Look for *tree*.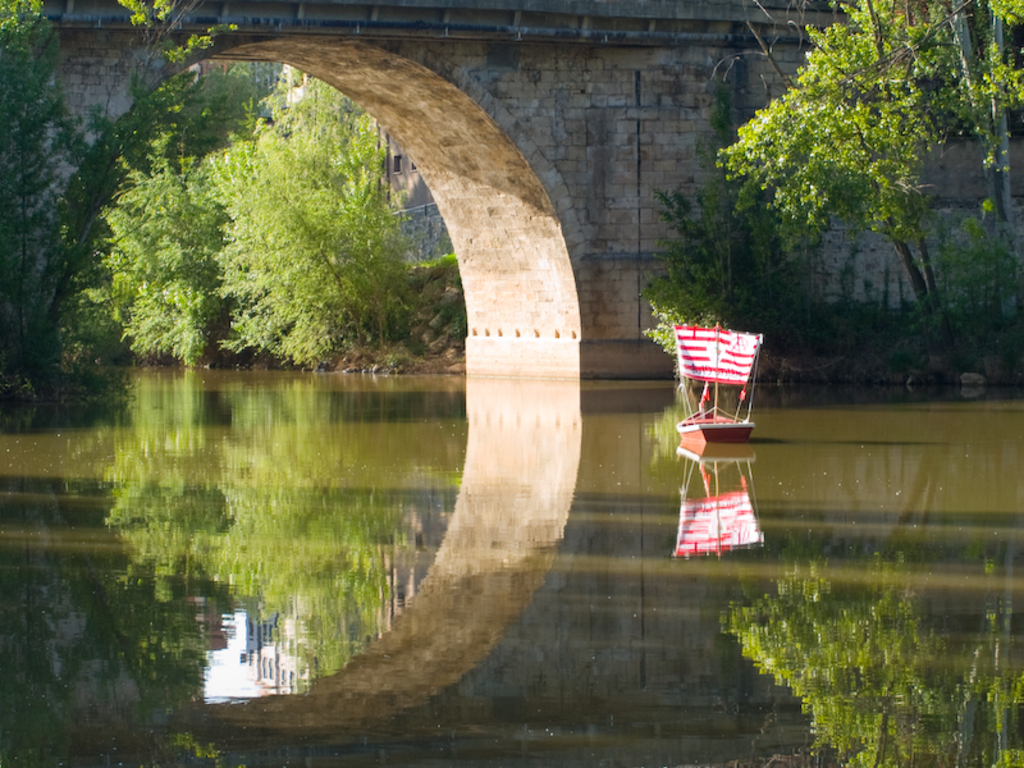
Found: {"x1": 206, "y1": 76, "x2": 460, "y2": 385}.
